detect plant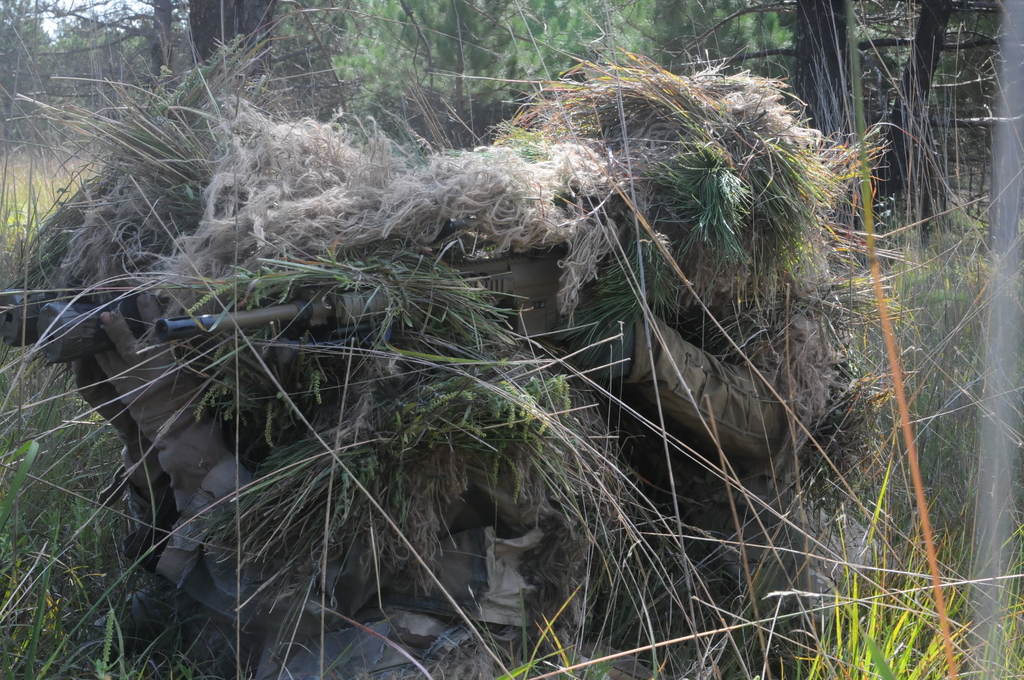
<region>813, 430, 1023, 679</region>
